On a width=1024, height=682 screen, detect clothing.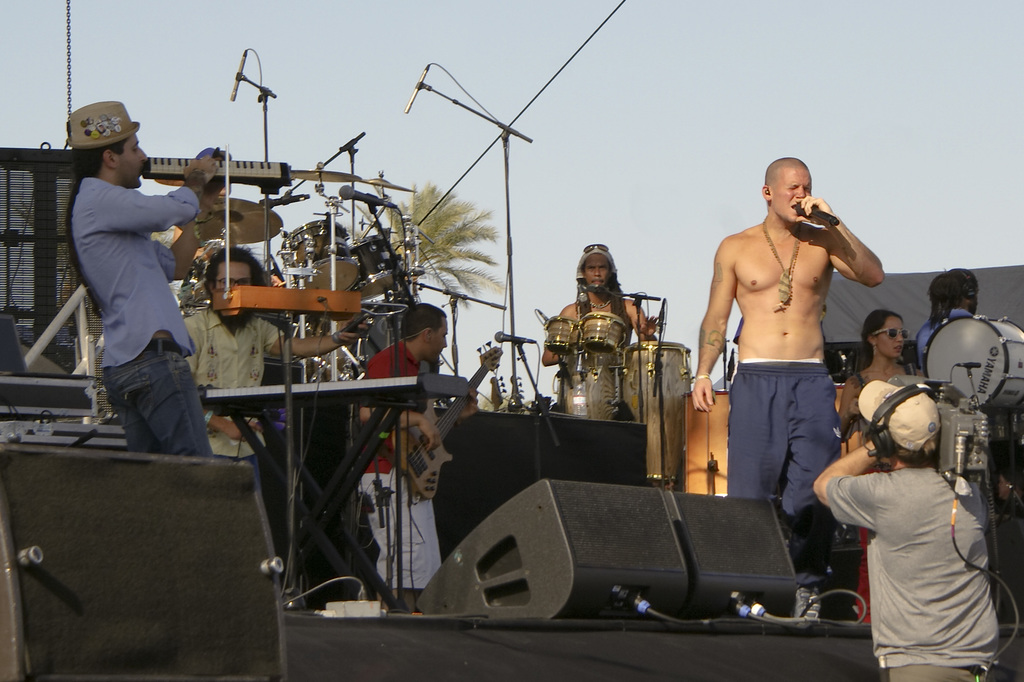
(left=186, top=313, right=343, bottom=592).
